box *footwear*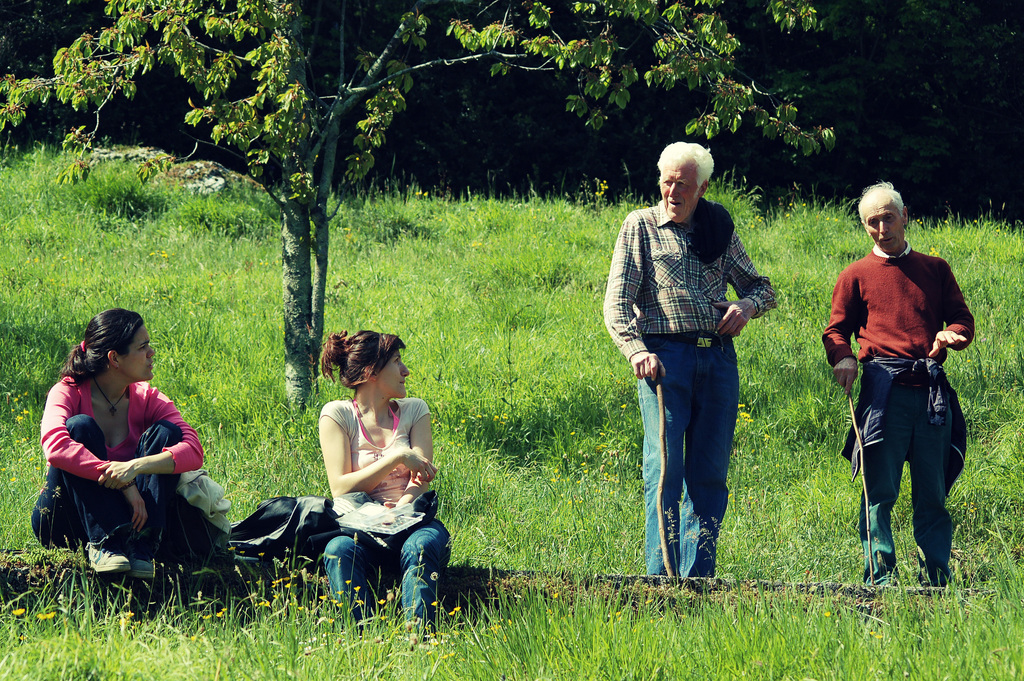
select_region(129, 559, 159, 575)
